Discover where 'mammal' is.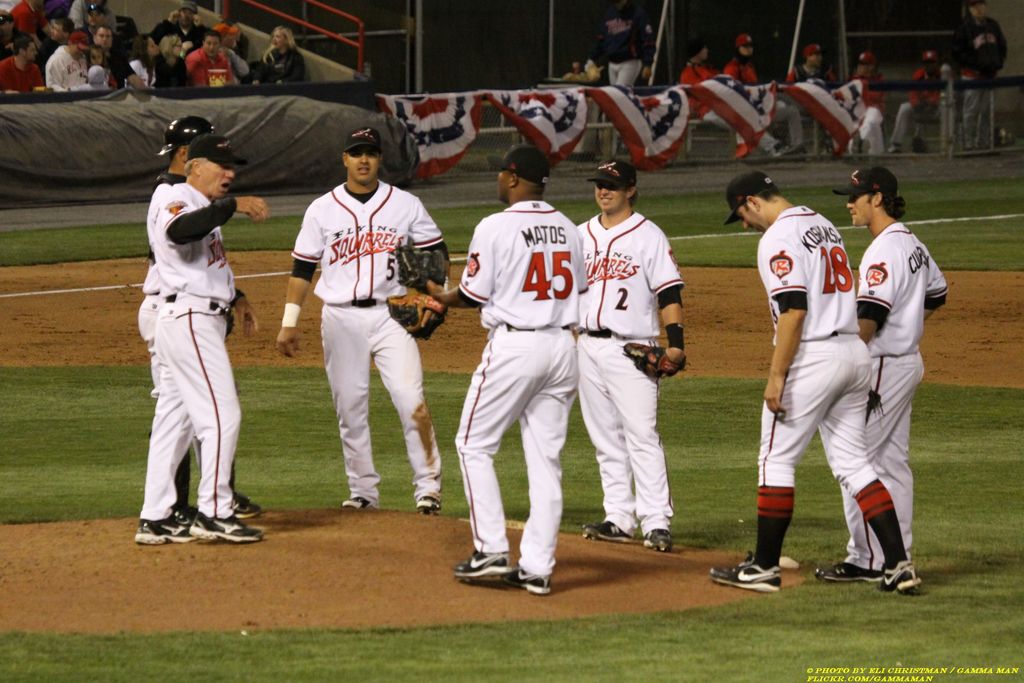
Discovered at <box>681,54,742,158</box>.
